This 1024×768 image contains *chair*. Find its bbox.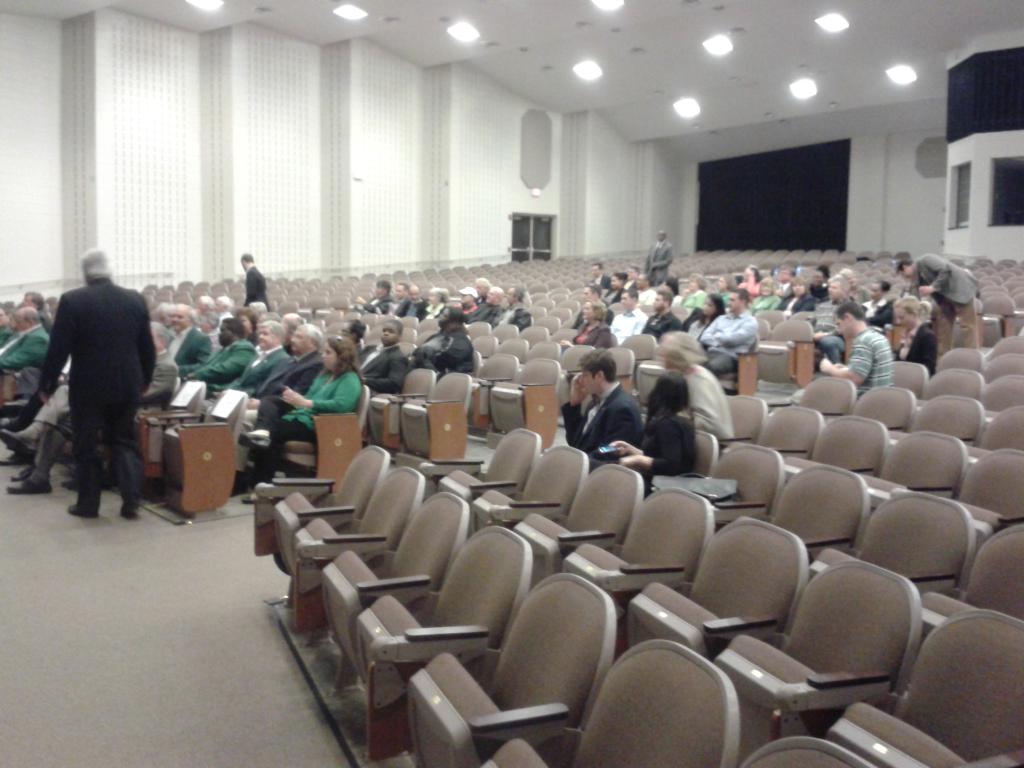
(718, 336, 759, 393).
